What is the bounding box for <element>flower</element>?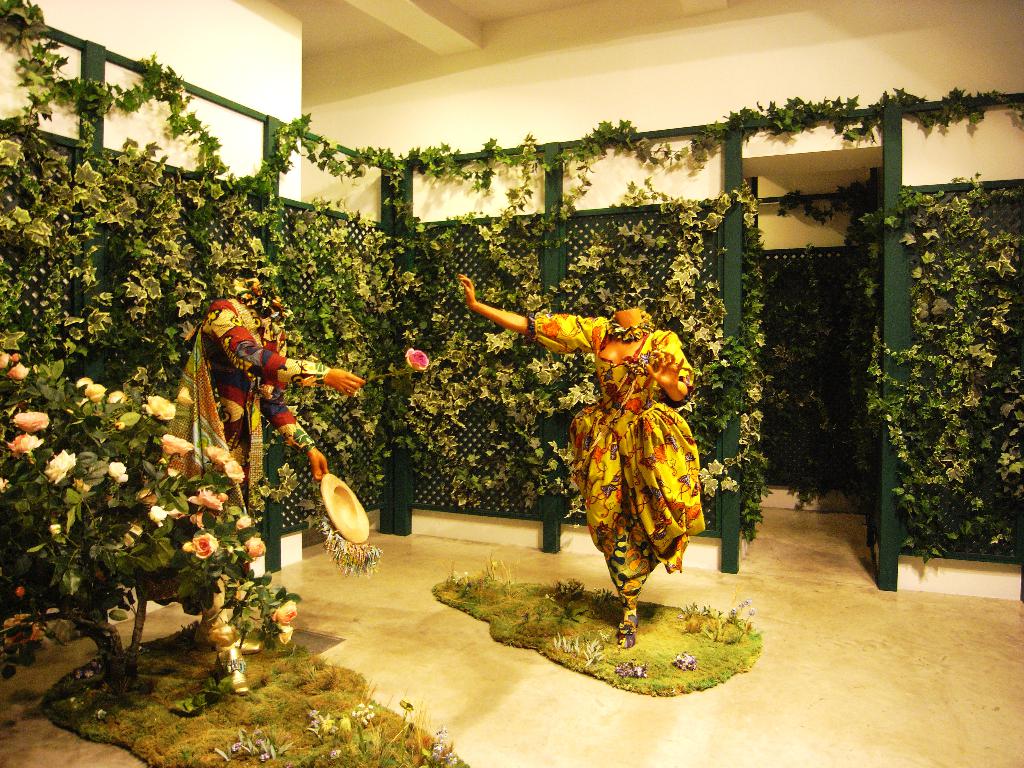
<box>401,347,431,372</box>.
